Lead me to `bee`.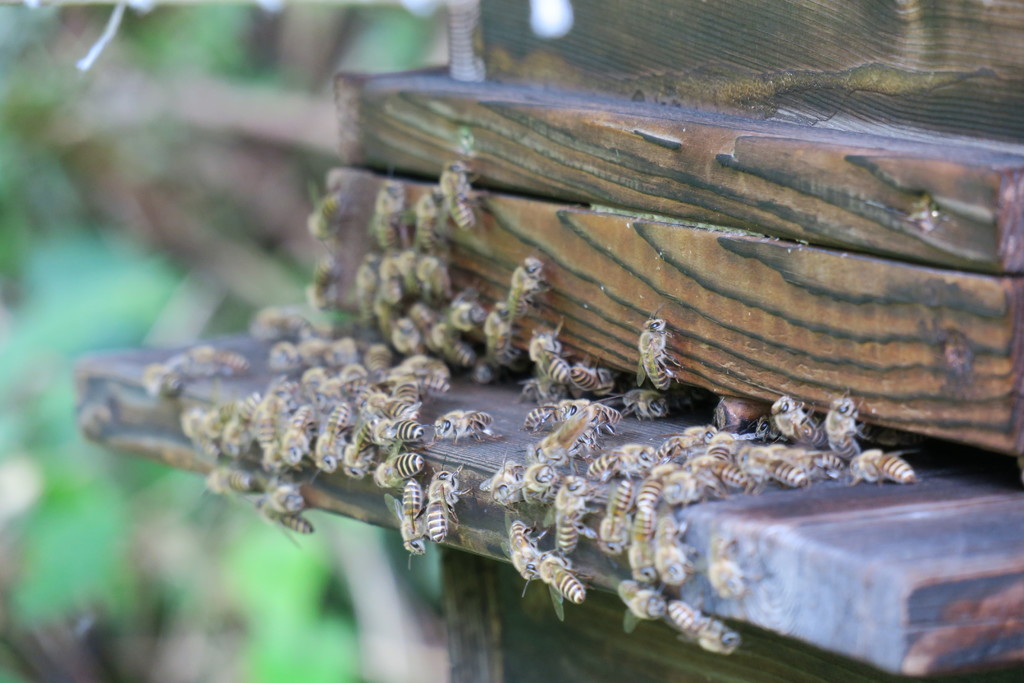
Lead to [left=629, top=523, right=657, bottom=582].
